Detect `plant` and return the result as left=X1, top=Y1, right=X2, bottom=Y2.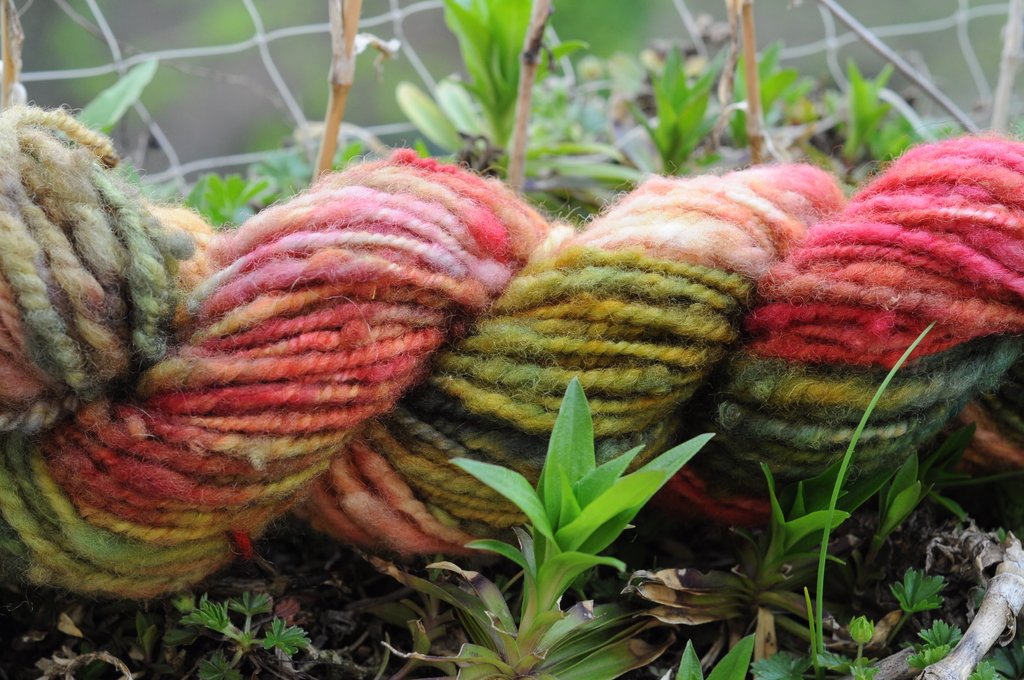
left=918, top=608, right=972, bottom=649.
